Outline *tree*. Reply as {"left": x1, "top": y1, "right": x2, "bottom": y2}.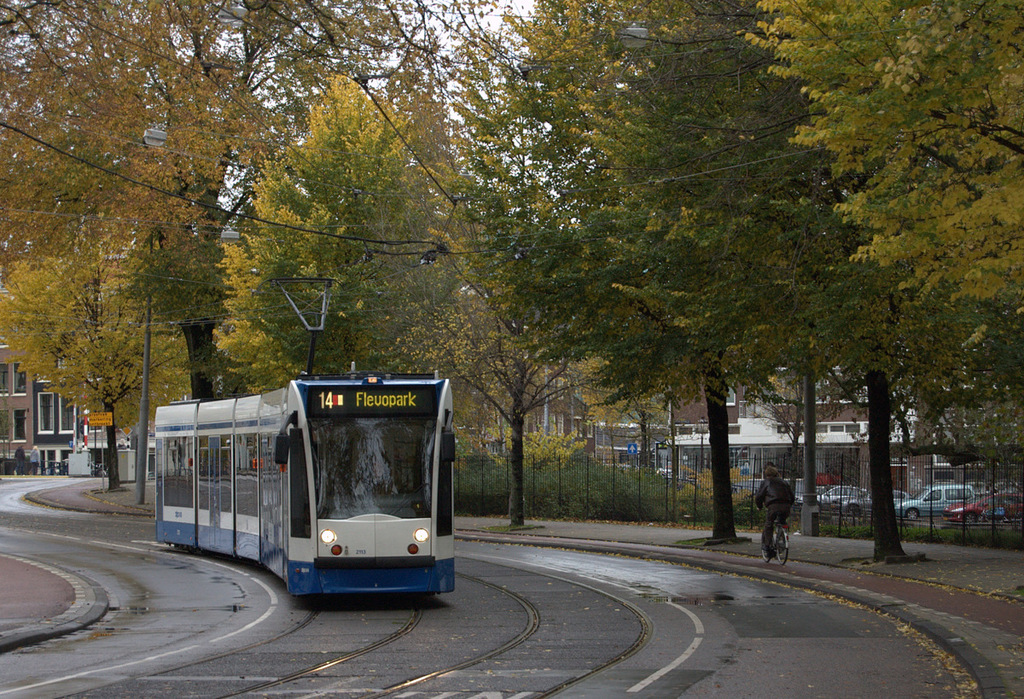
{"left": 212, "top": 73, "right": 547, "bottom": 433}.
